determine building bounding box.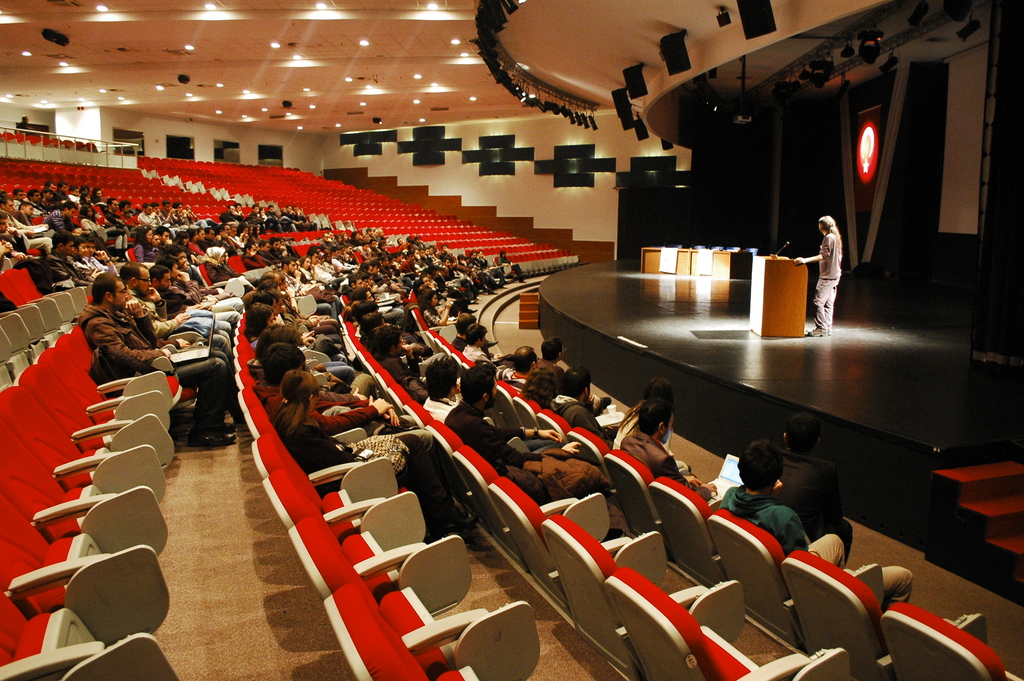
Determined: pyautogui.locateOnScreen(0, 0, 1023, 680).
